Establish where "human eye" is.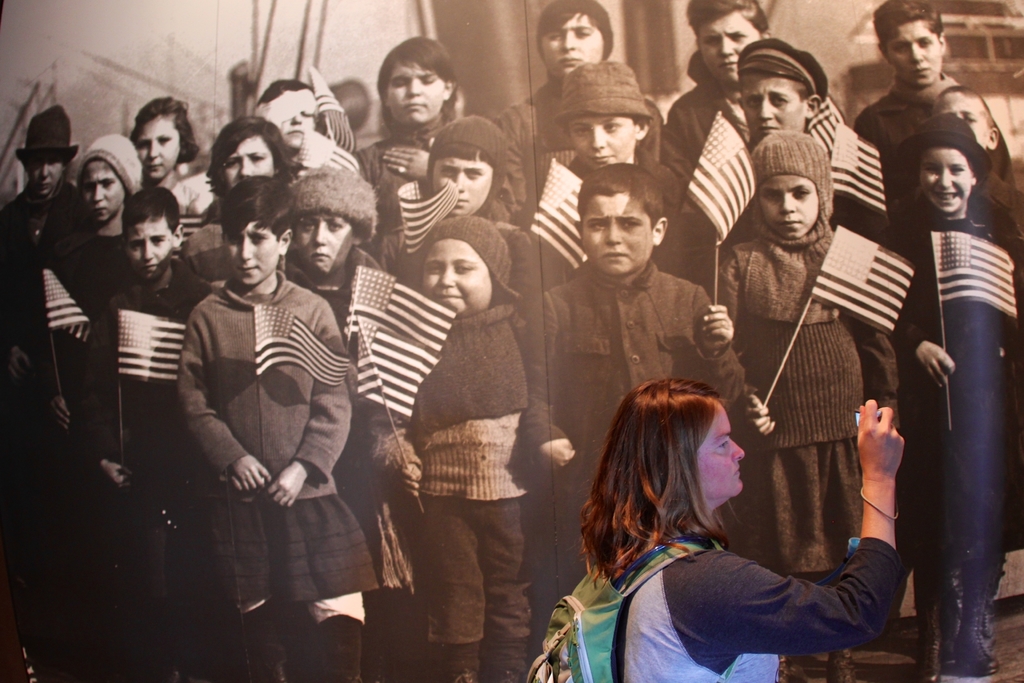
Established at [left=793, top=188, right=808, bottom=199].
